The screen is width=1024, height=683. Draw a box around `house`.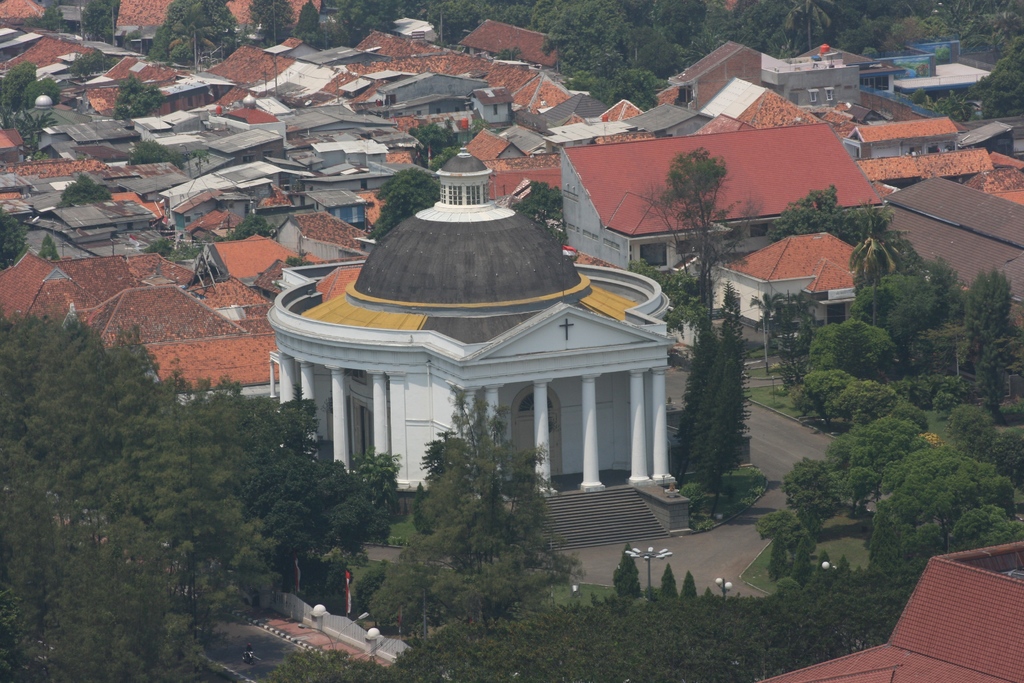
locate(473, 9, 557, 70).
